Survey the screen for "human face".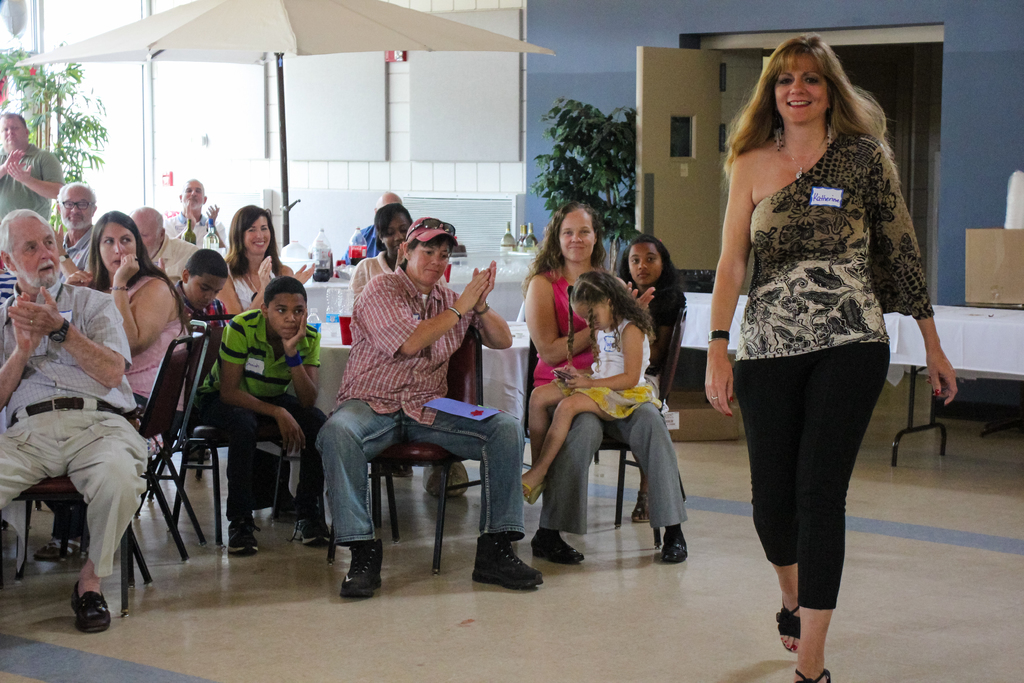
Survey found: 12:220:59:287.
